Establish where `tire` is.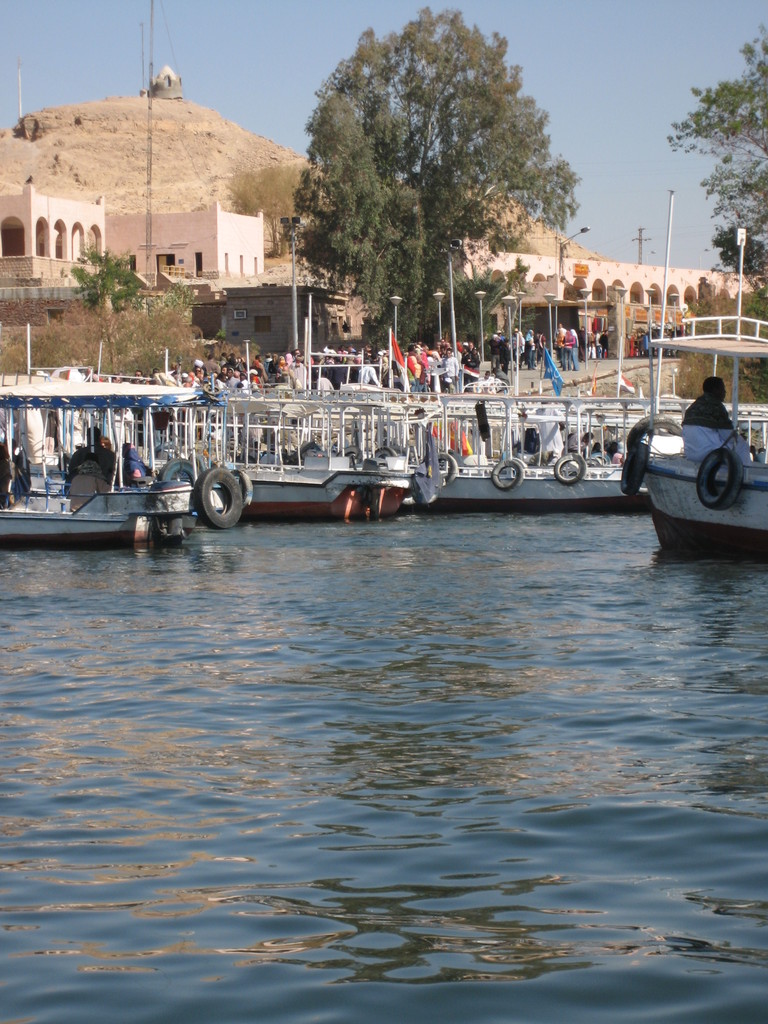
Established at 618/442/652/494.
